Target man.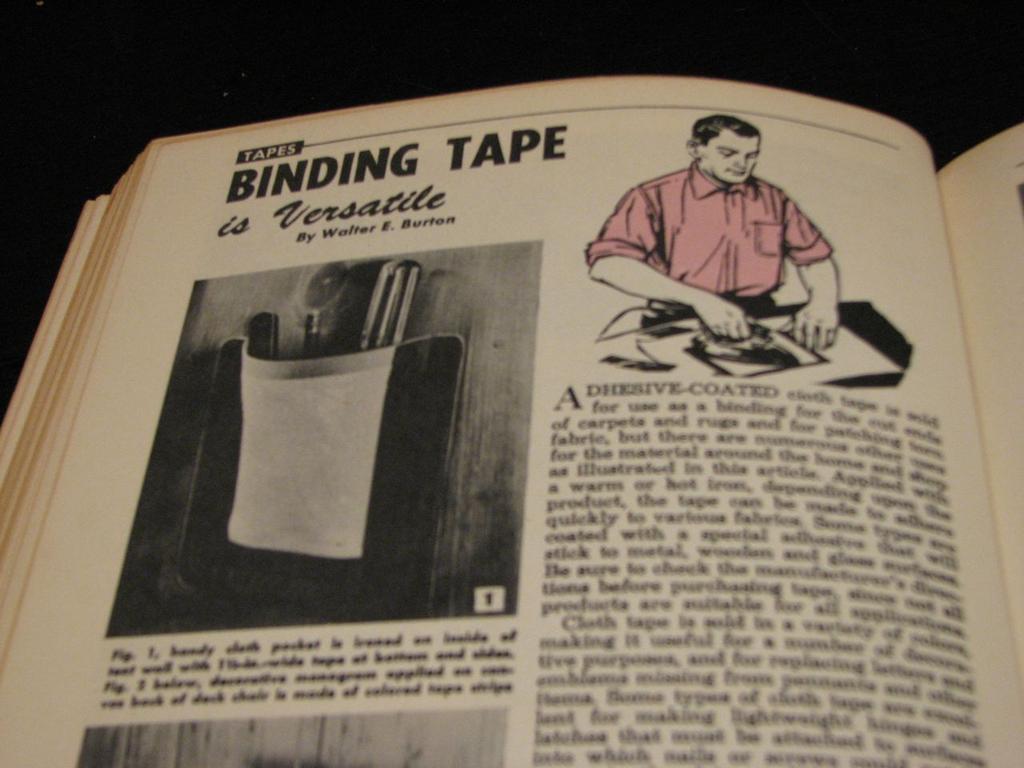
Target region: (576,102,893,382).
